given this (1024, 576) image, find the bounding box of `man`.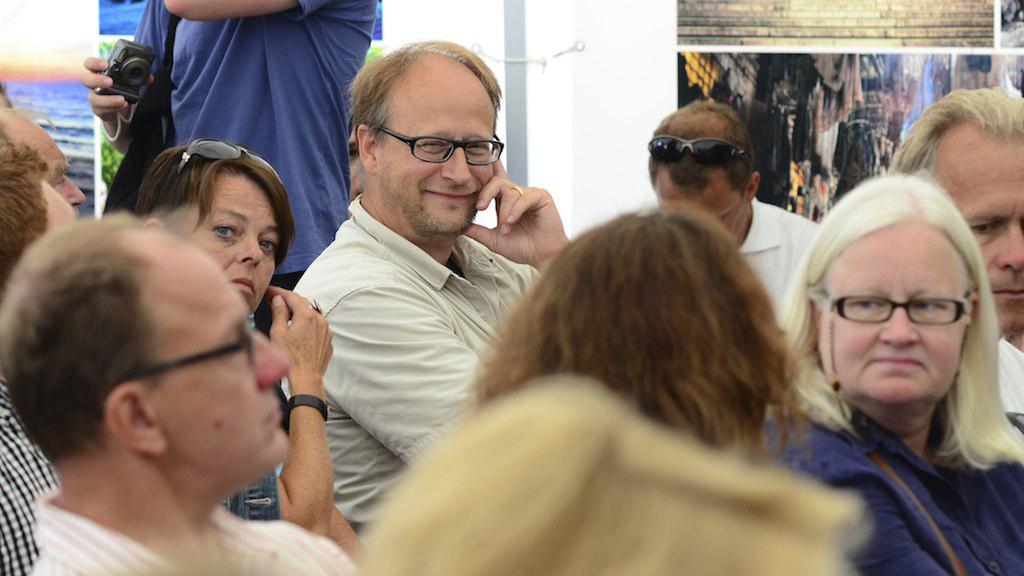
0, 207, 361, 575.
